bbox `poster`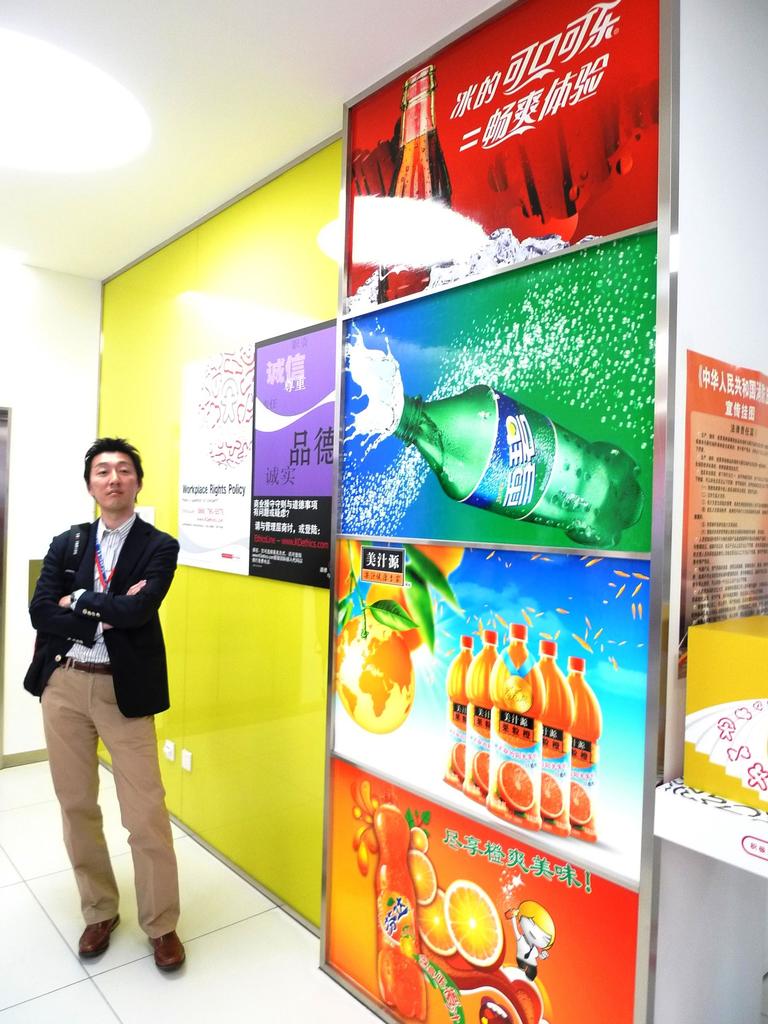
{"x1": 245, "y1": 317, "x2": 331, "y2": 587}
